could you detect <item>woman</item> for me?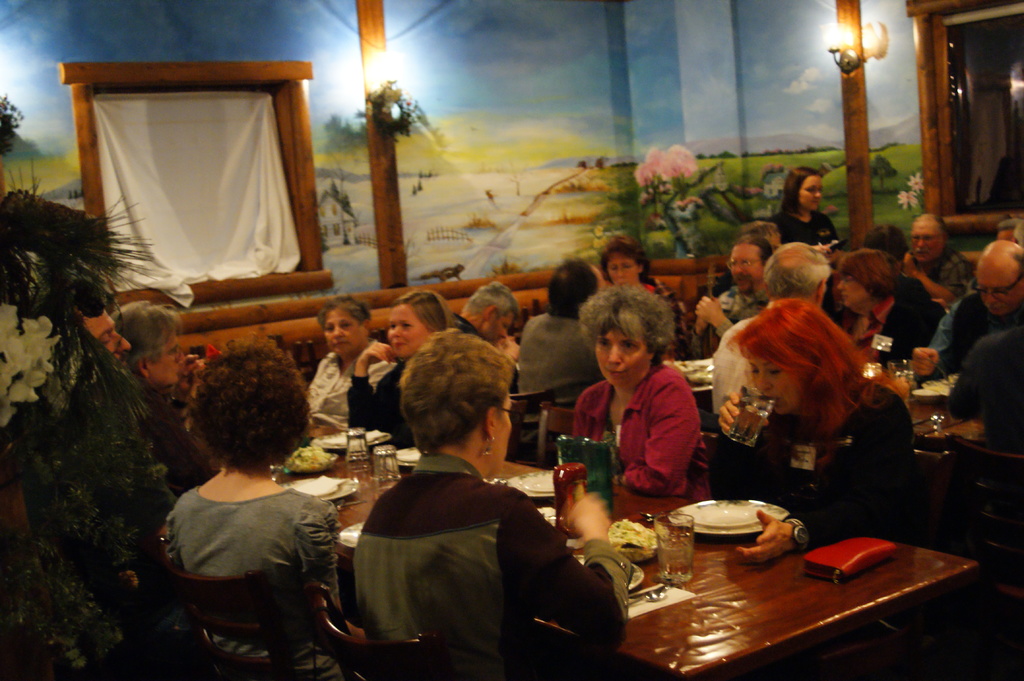
Detection result: (351, 330, 634, 680).
